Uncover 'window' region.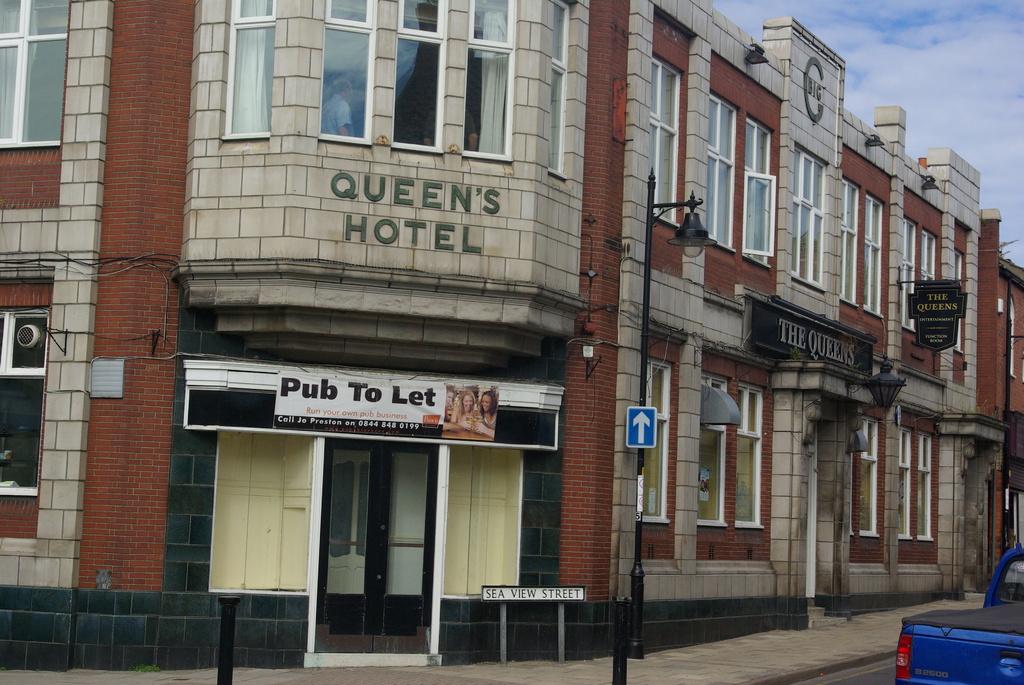
Uncovered: 444:447:518:597.
